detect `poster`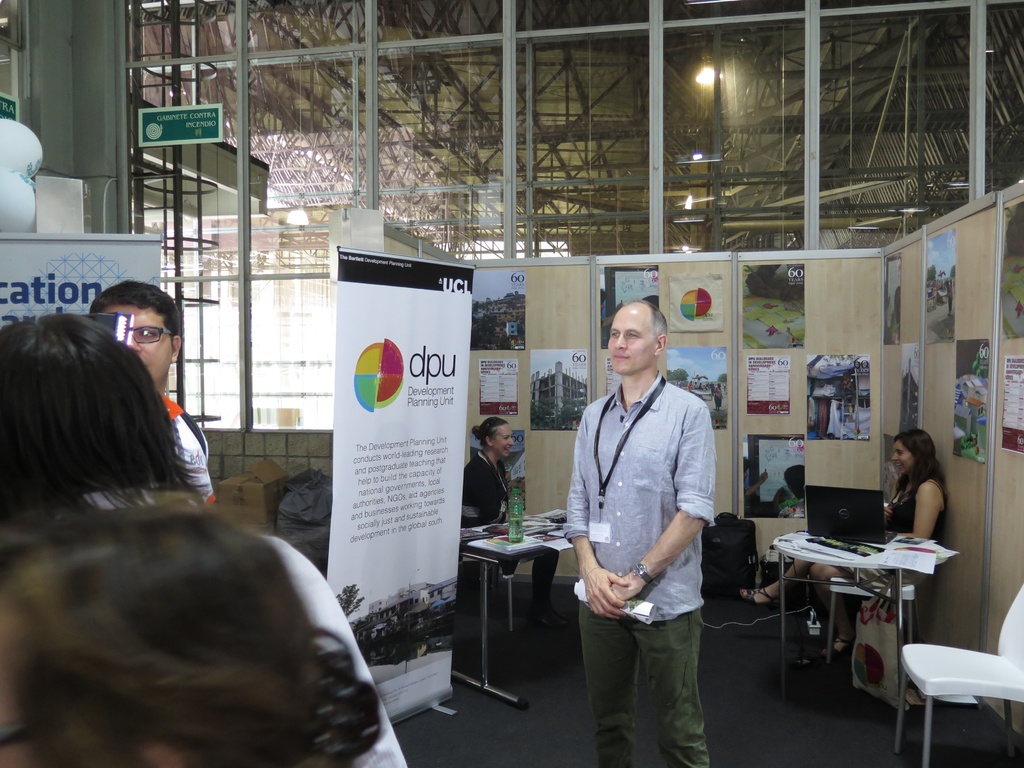
[743,269,809,355]
